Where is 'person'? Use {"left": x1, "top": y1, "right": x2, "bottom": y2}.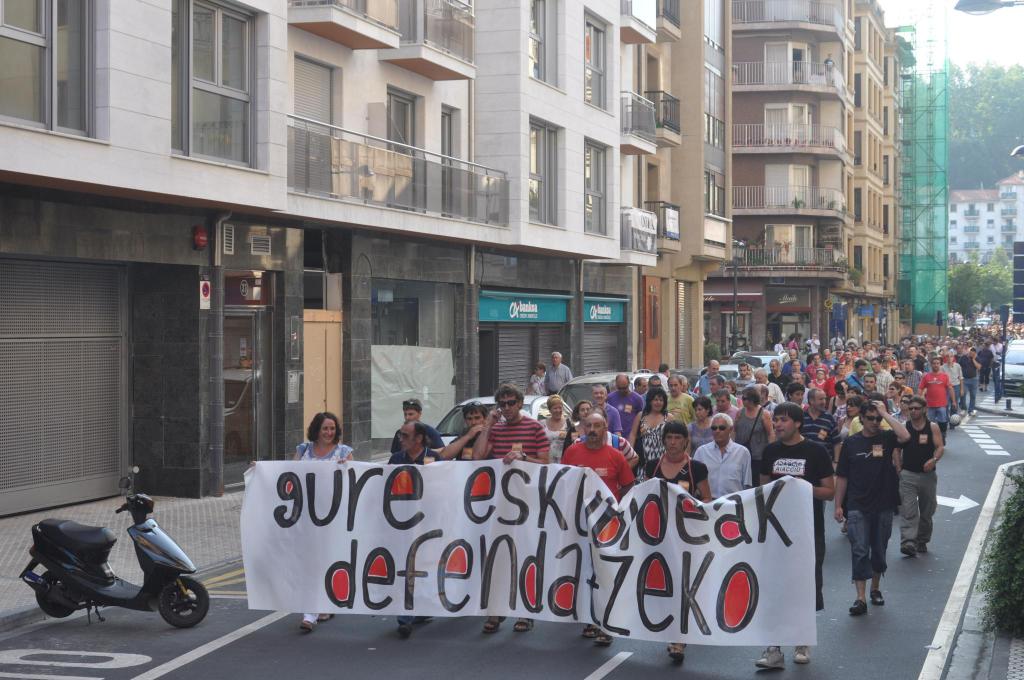
{"left": 386, "top": 414, "right": 437, "bottom": 501}.
